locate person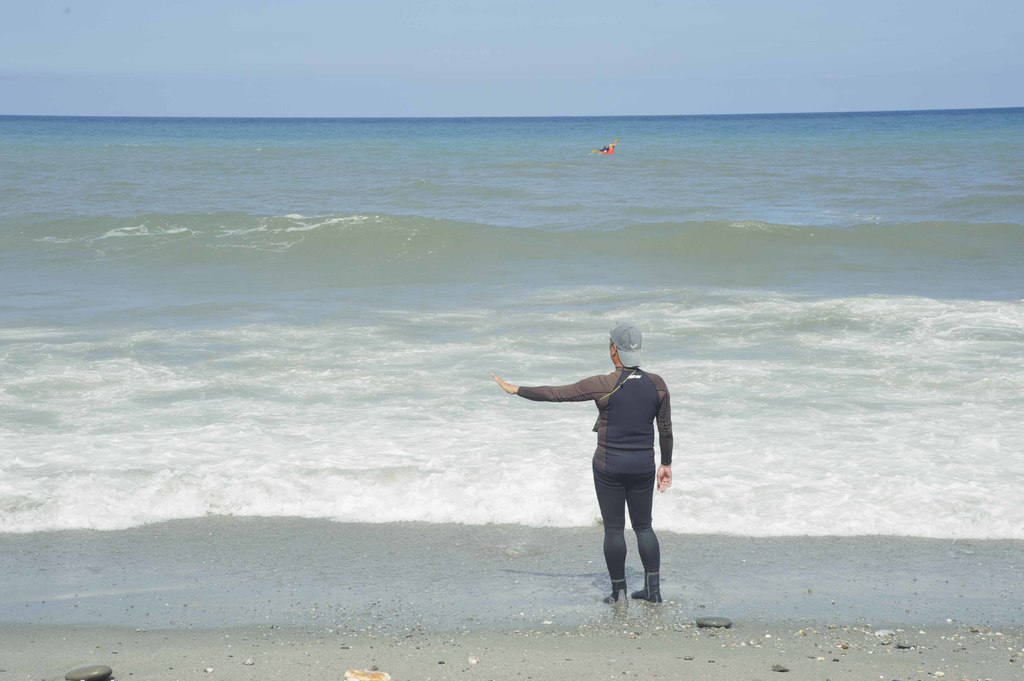
(524, 304, 689, 602)
